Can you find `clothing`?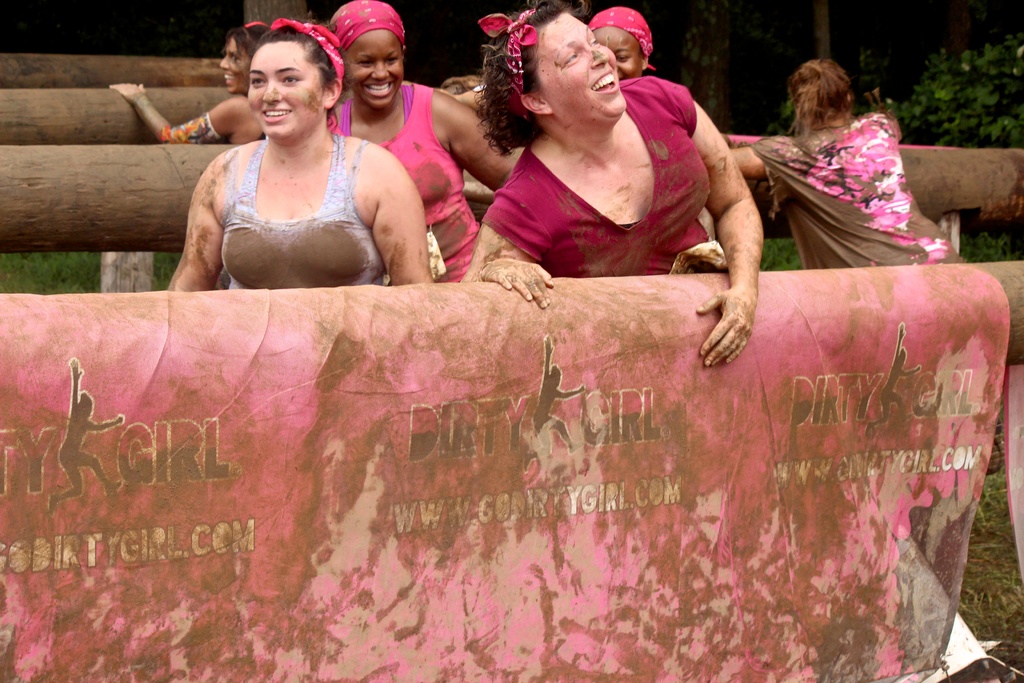
Yes, bounding box: box=[750, 111, 961, 268].
